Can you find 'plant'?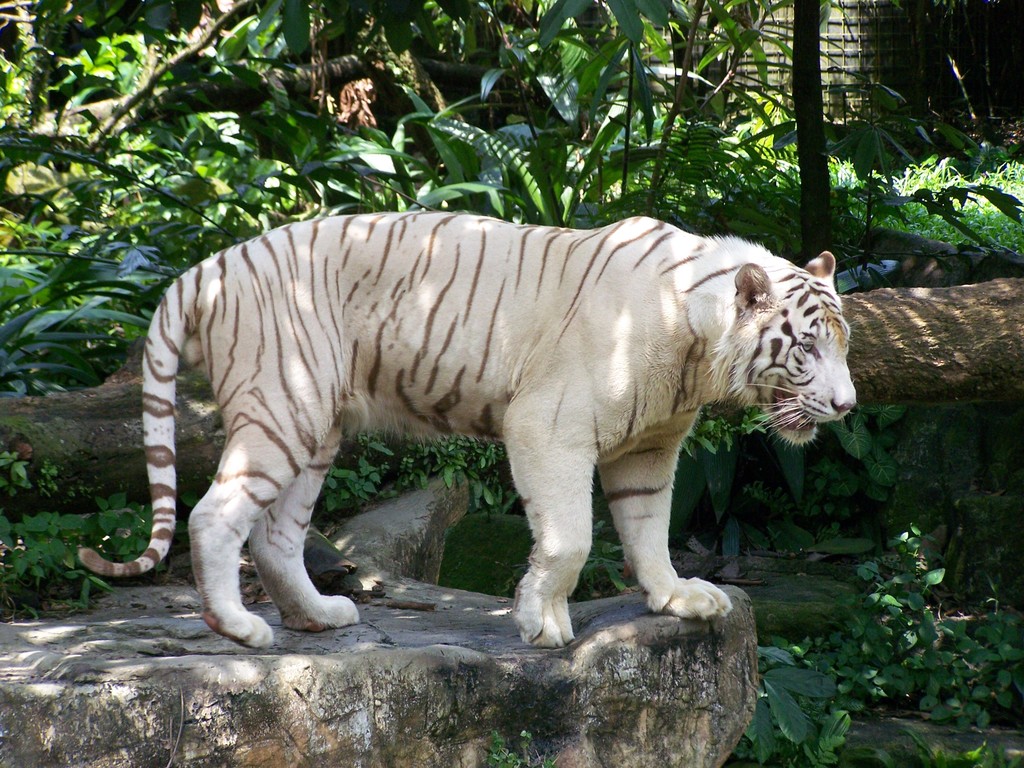
Yes, bounding box: x1=720, y1=150, x2=1023, y2=257.
